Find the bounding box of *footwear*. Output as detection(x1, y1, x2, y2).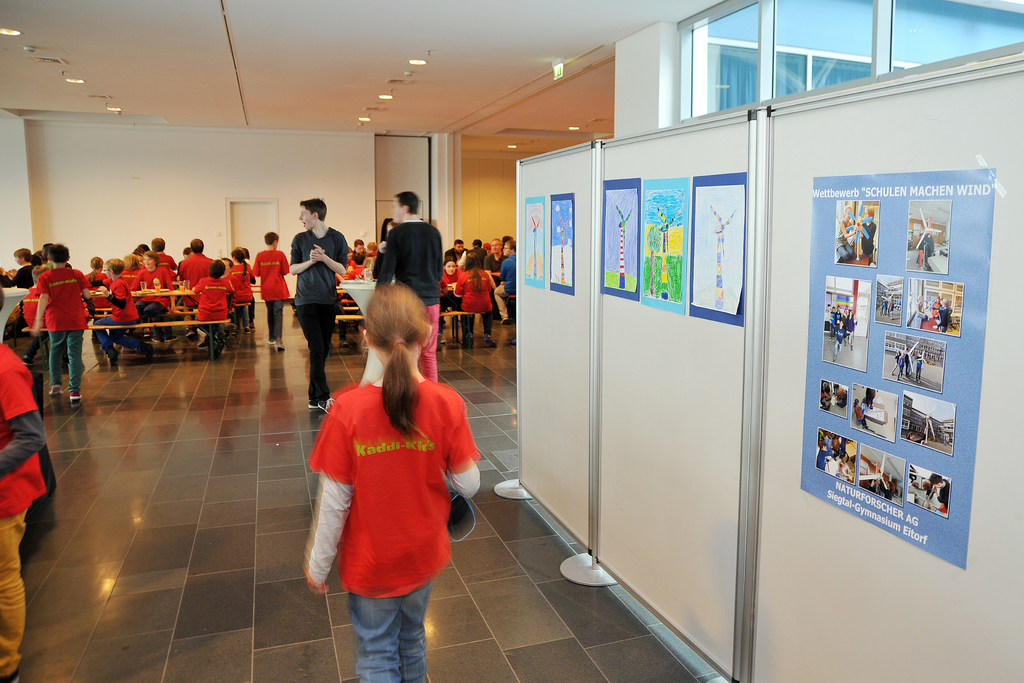
detection(305, 396, 332, 413).
